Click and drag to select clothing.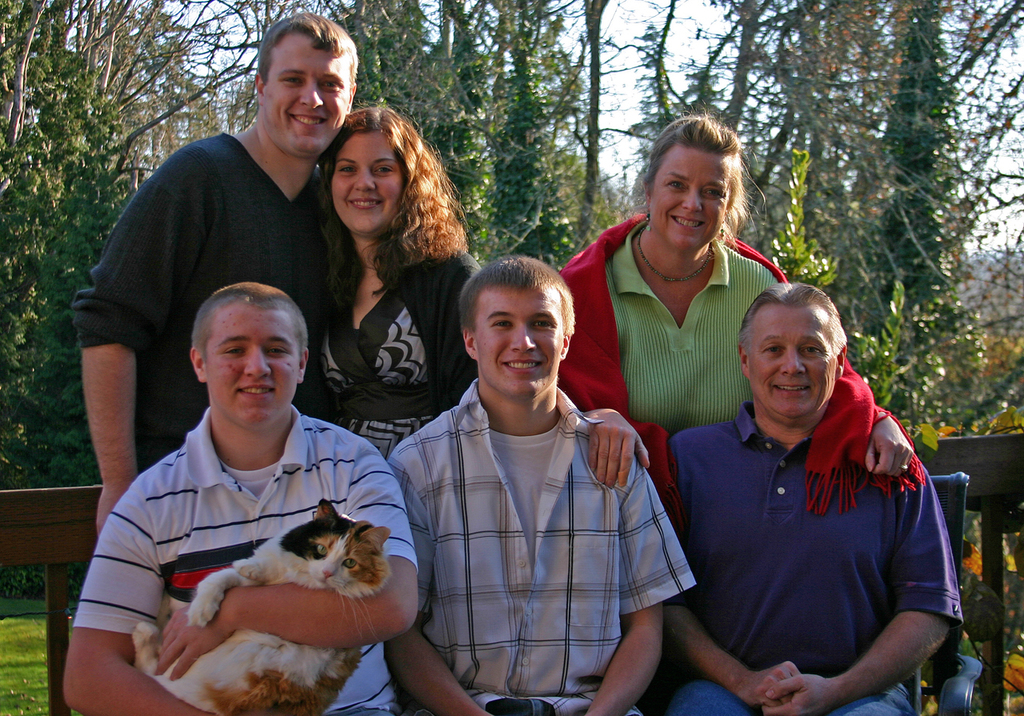
Selection: (660,355,971,714).
